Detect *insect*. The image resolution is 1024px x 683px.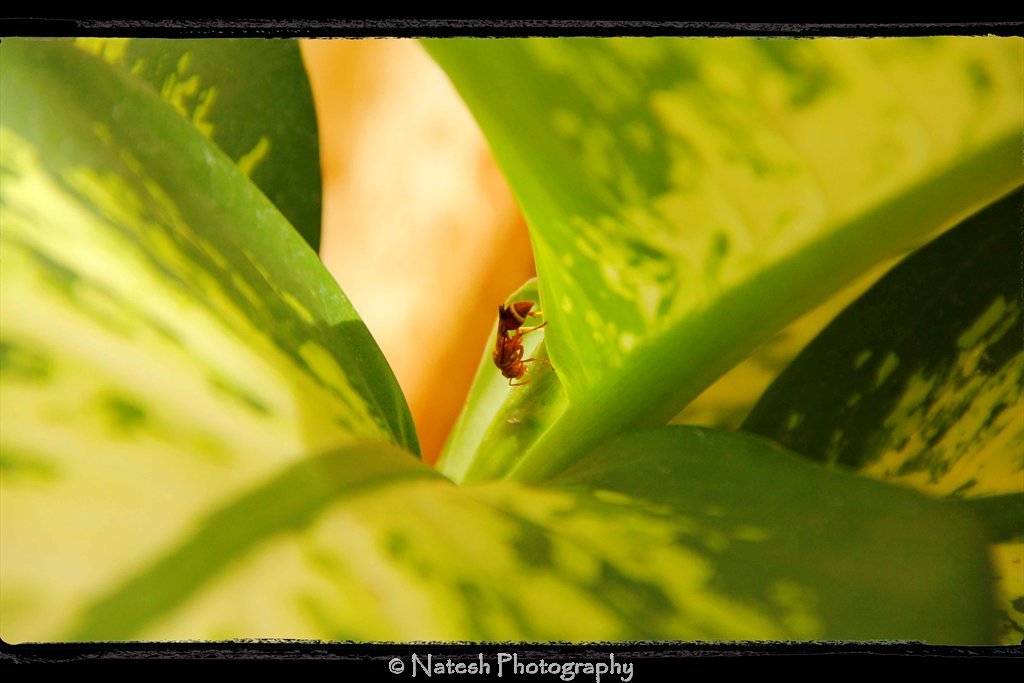
[left=487, top=294, right=555, bottom=387].
